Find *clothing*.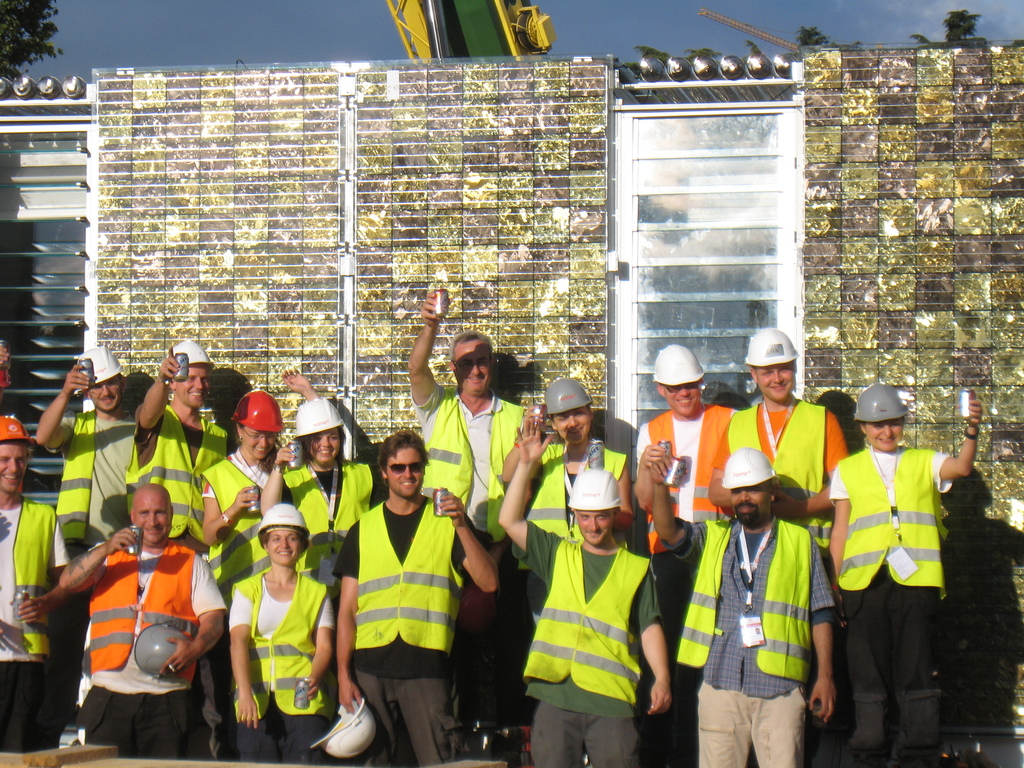
521, 512, 666, 740.
